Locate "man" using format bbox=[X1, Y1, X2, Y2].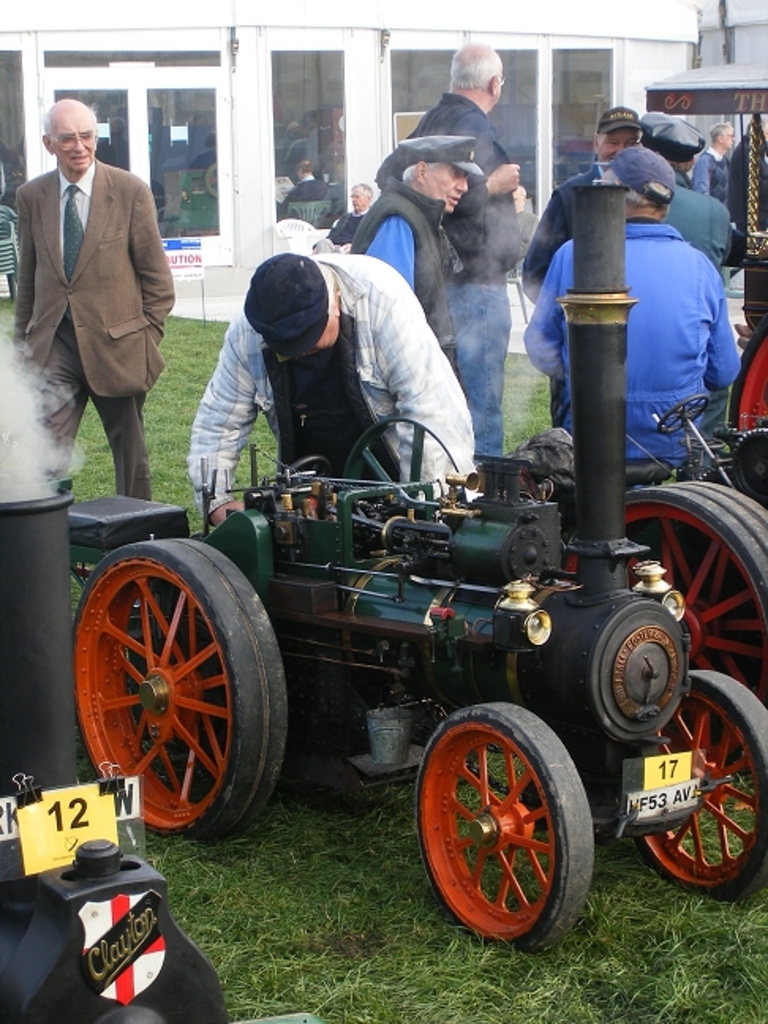
bbox=[349, 133, 487, 390].
